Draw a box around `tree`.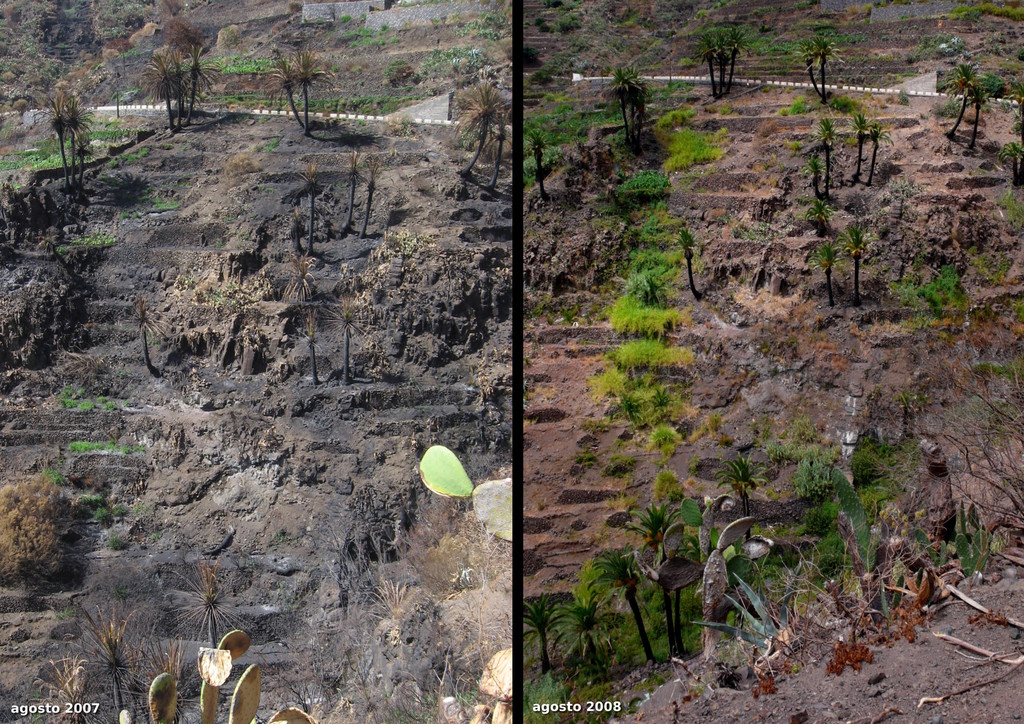
bbox=[524, 592, 550, 677].
